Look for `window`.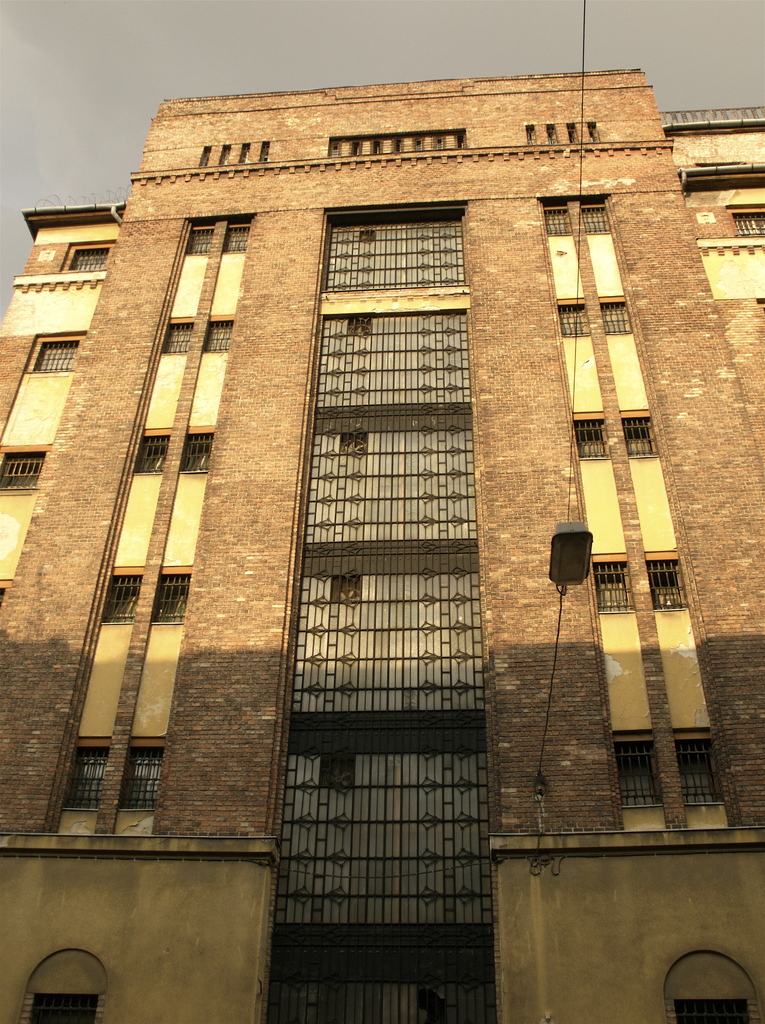
Found: region(590, 558, 632, 609).
